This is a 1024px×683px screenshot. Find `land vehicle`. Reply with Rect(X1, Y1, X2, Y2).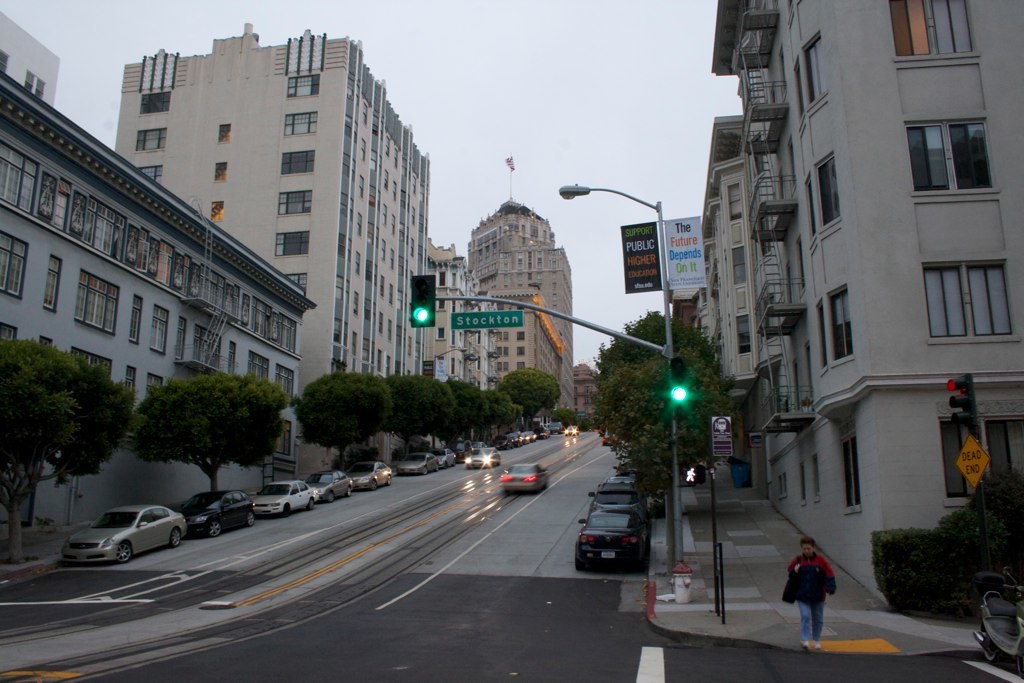
Rect(499, 462, 549, 487).
